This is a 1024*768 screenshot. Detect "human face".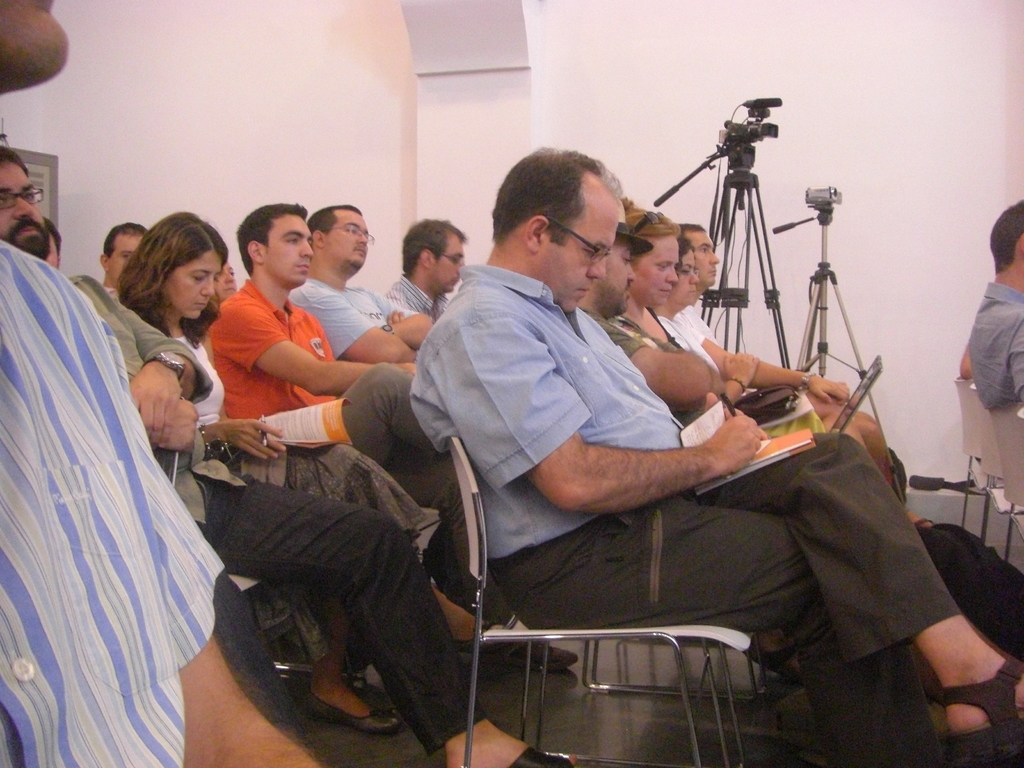
pyautogui.locateOnScreen(546, 206, 618, 315).
